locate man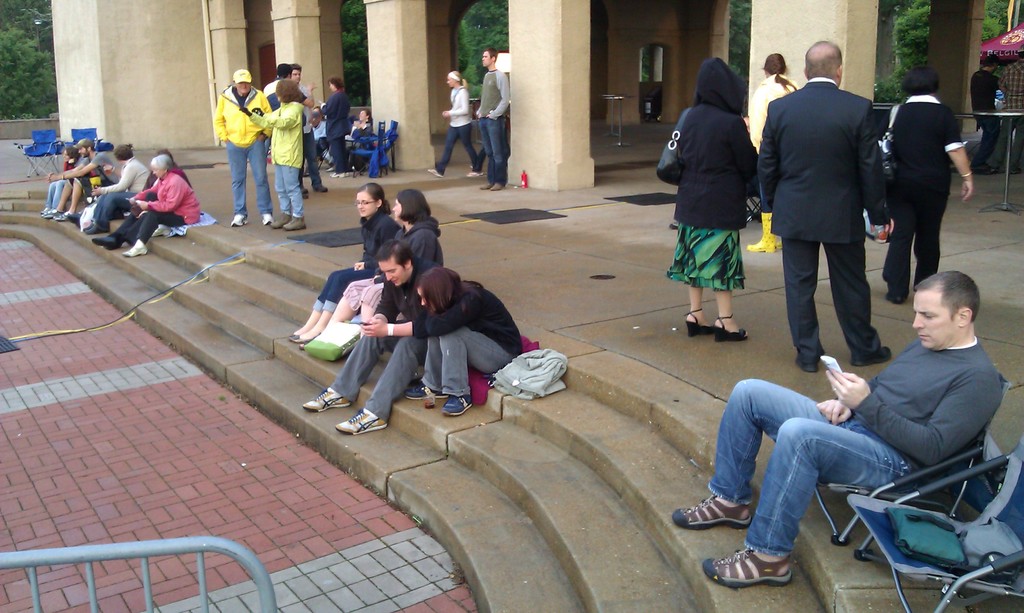
bbox=(475, 44, 514, 192)
